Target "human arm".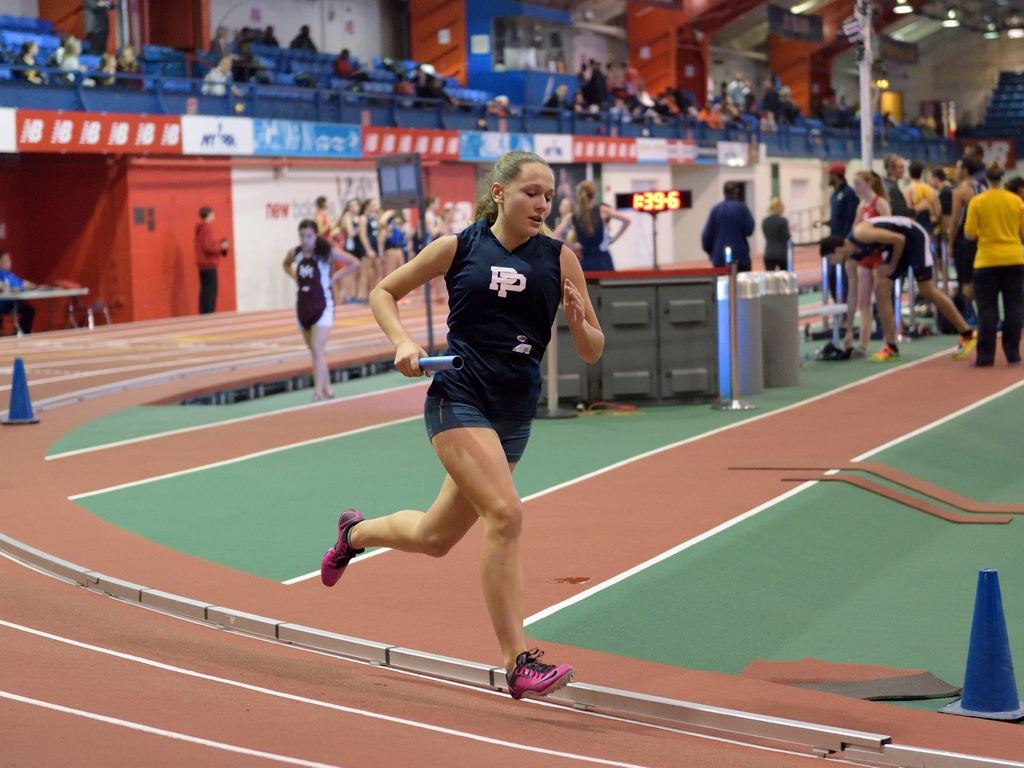
Target region: 314, 212, 337, 234.
